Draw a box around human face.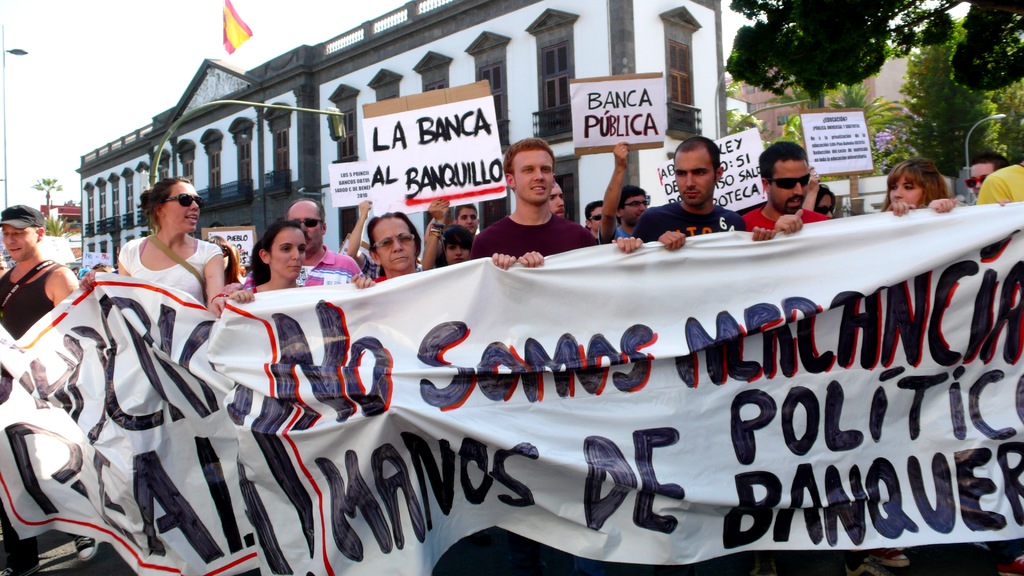
bbox(511, 149, 556, 204).
